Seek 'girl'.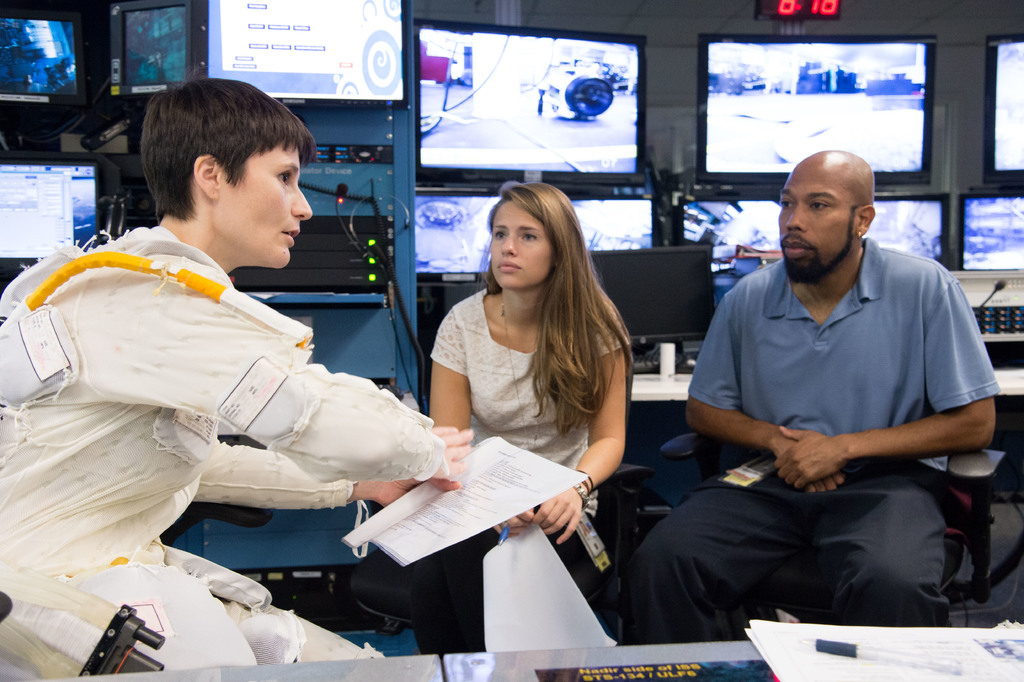
[430, 184, 633, 653].
